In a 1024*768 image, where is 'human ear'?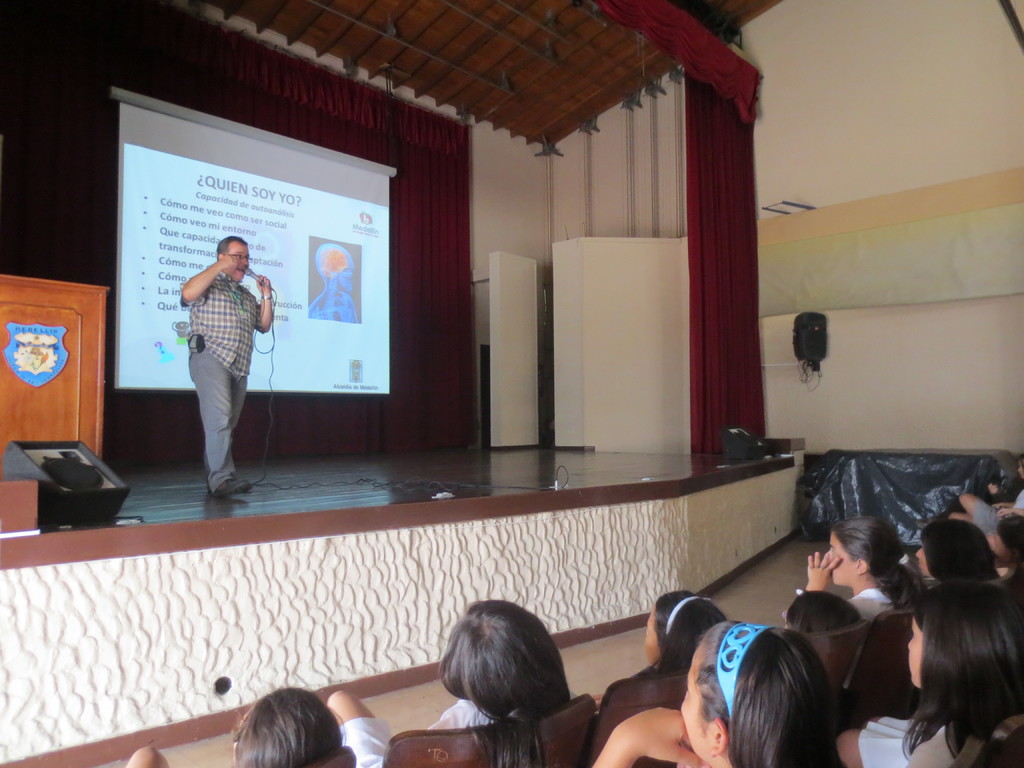
<box>854,560,868,572</box>.
